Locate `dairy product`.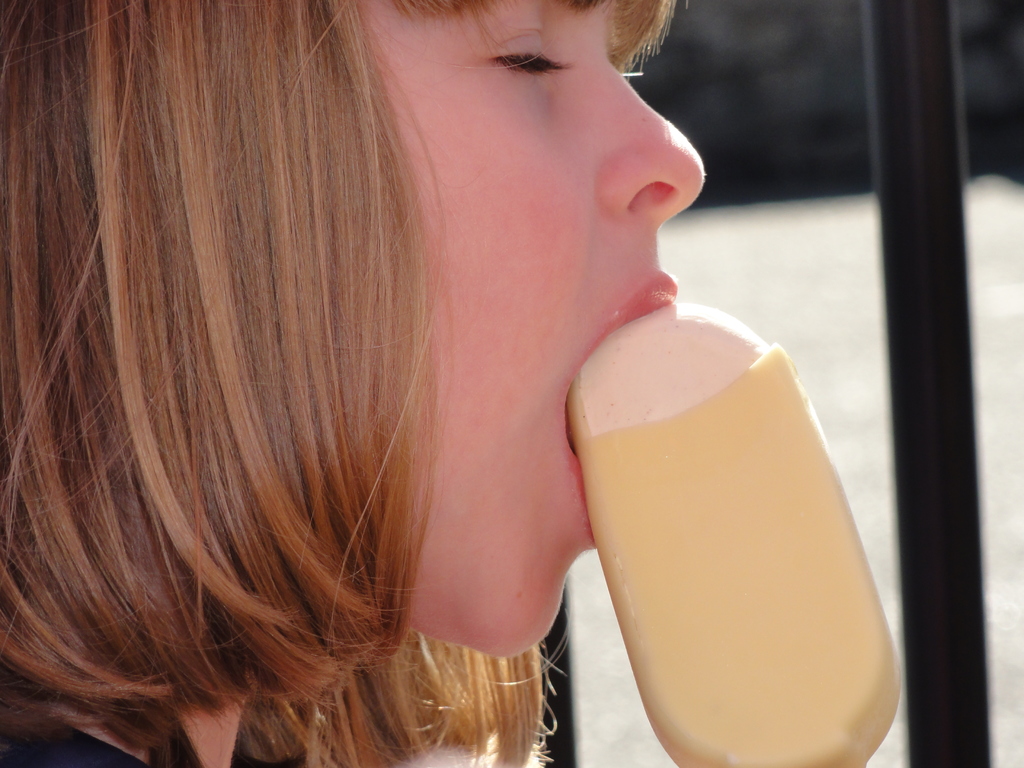
Bounding box: [x1=589, y1=268, x2=900, y2=743].
